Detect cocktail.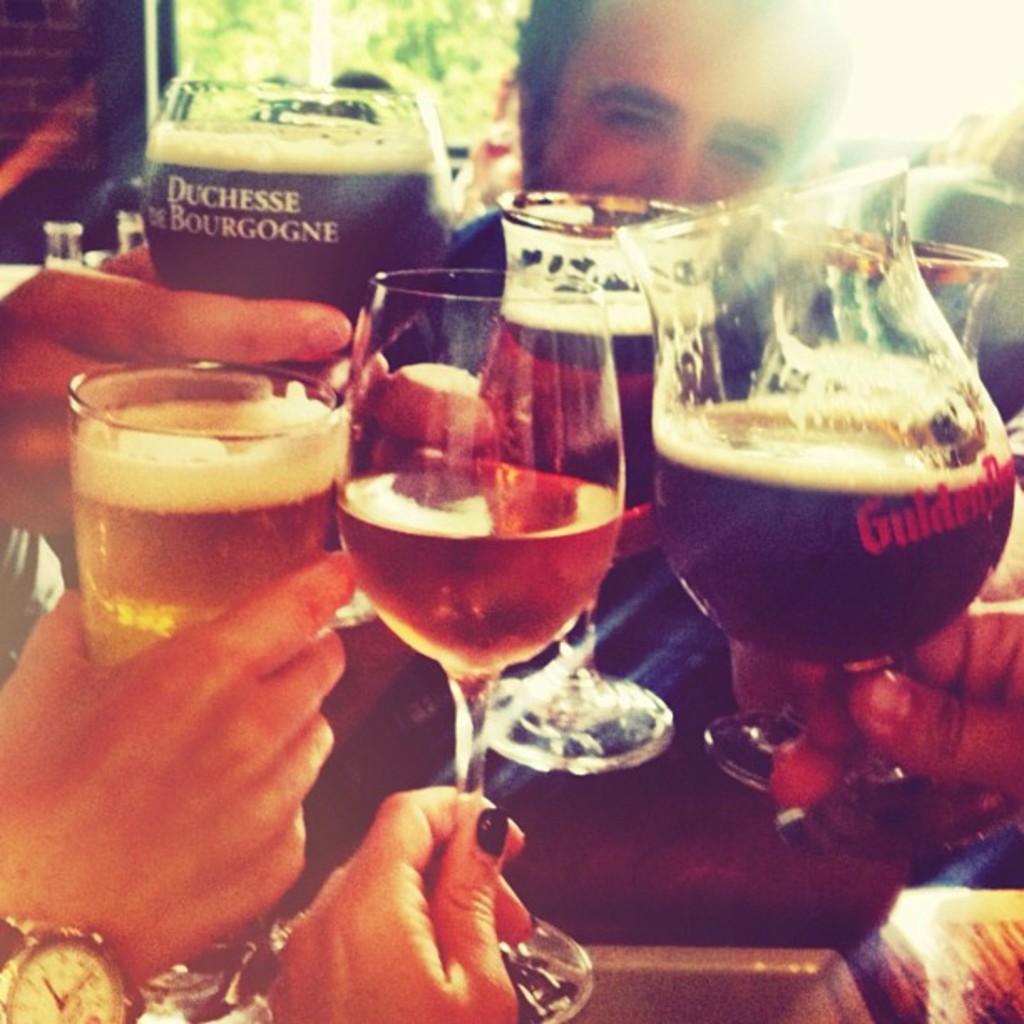
Detected at [336, 263, 627, 1022].
